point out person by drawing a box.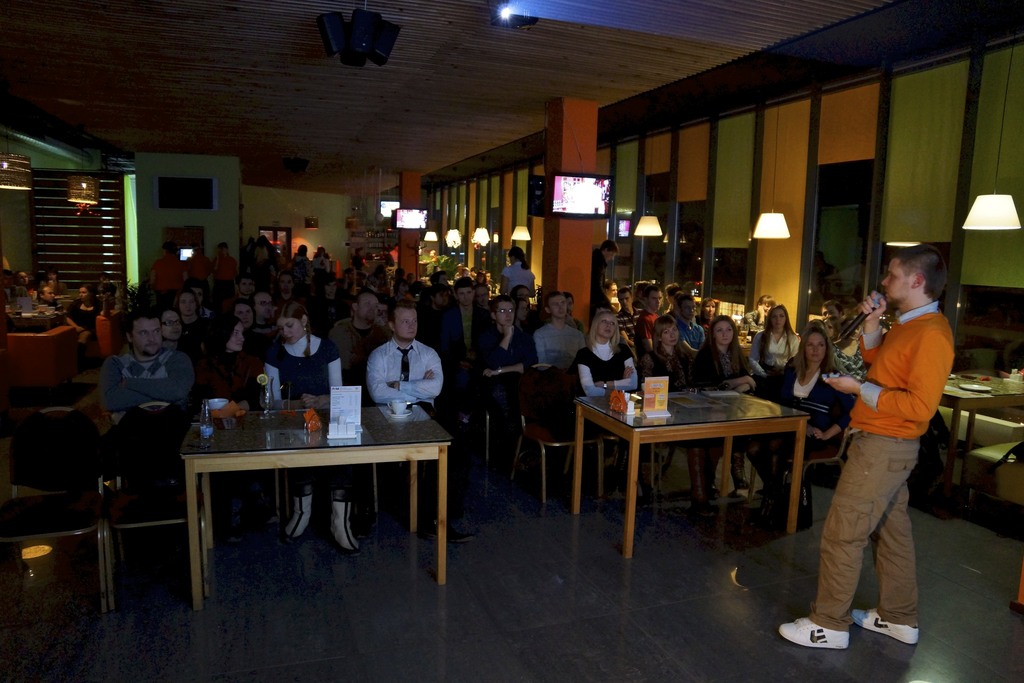
locate(633, 279, 651, 301).
